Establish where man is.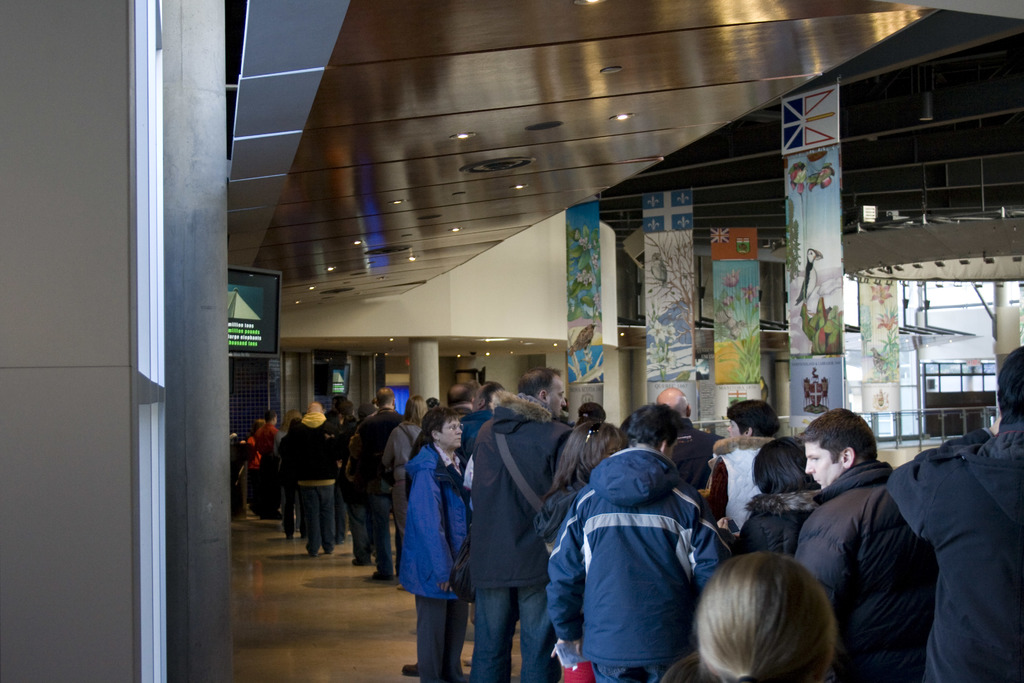
Established at <region>801, 429, 945, 657</region>.
